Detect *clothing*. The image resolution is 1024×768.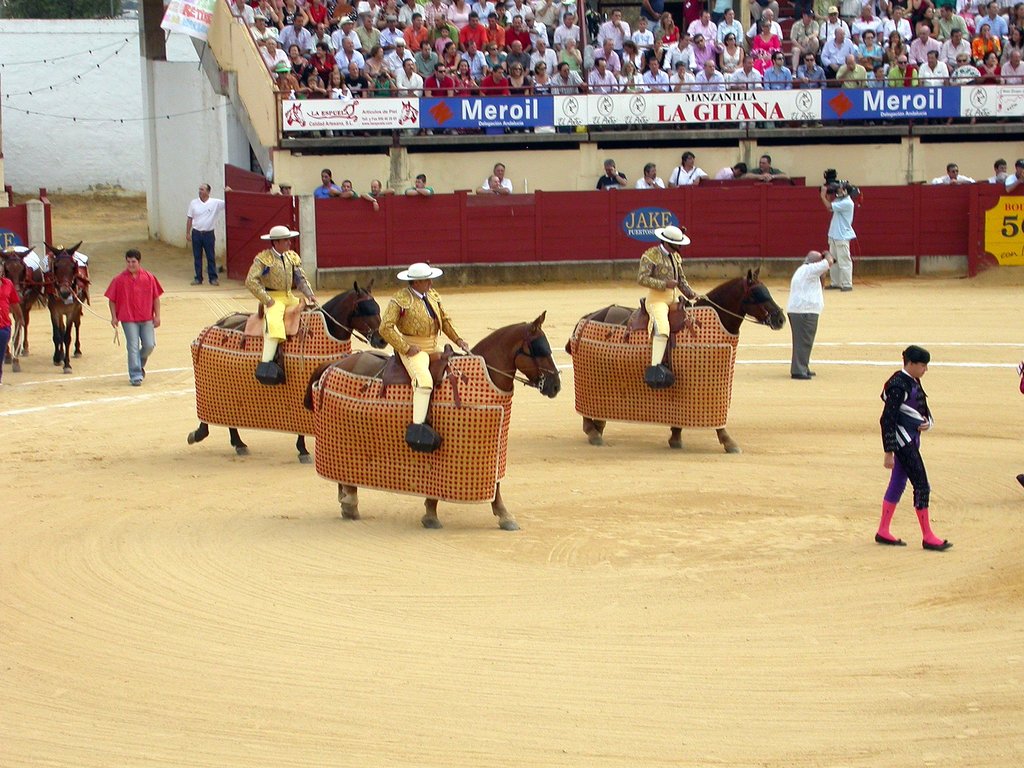
crop(830, 192, 855, 280).
